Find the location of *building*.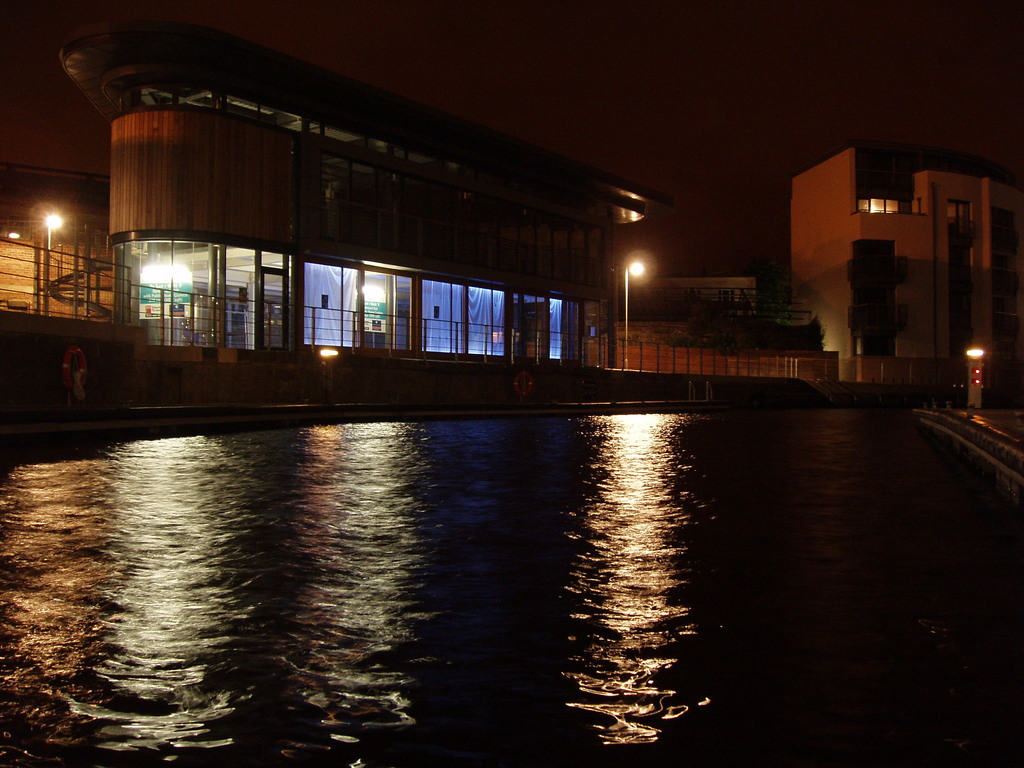
Location: 790/143/1023/399.
